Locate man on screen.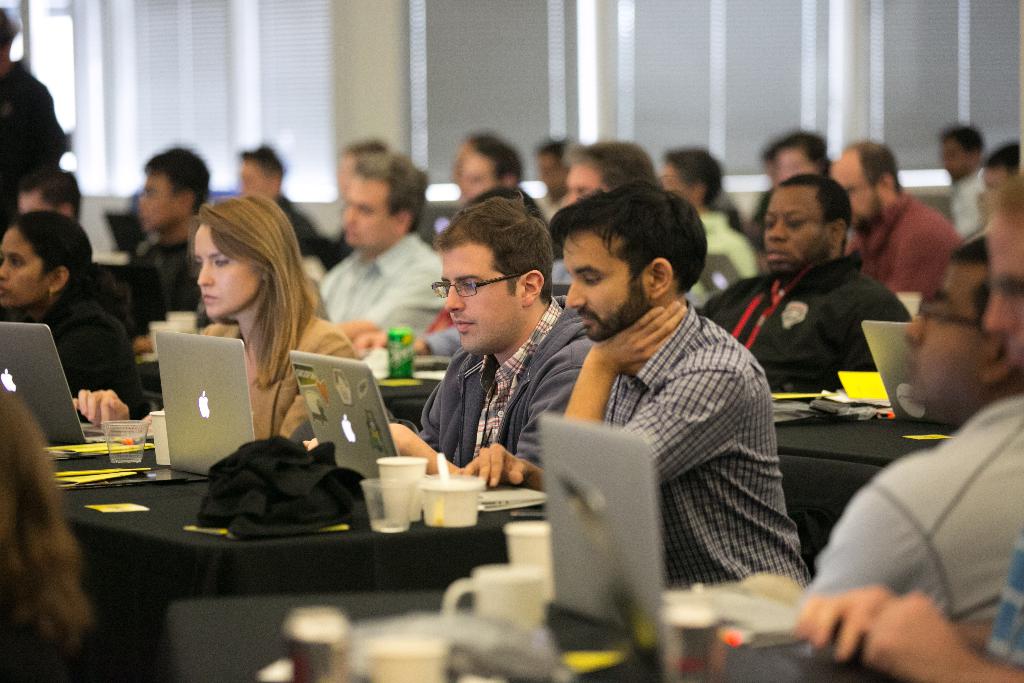
On screen at <bbox>926, 120, 1000, 252</bbox>.
